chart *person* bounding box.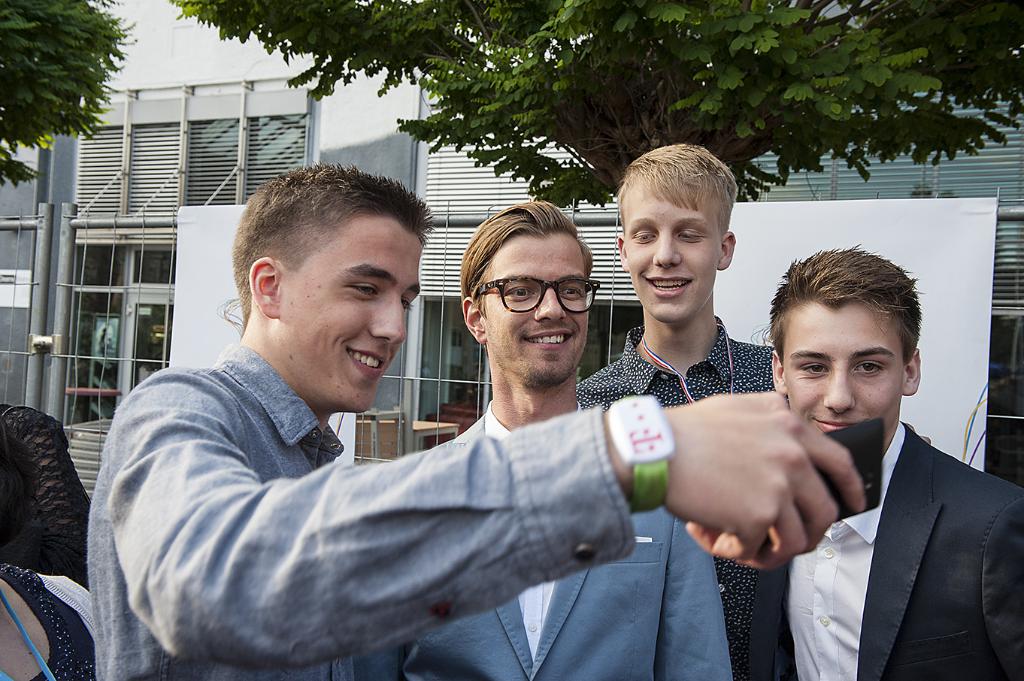
Charted: 731,242,1022,680.
